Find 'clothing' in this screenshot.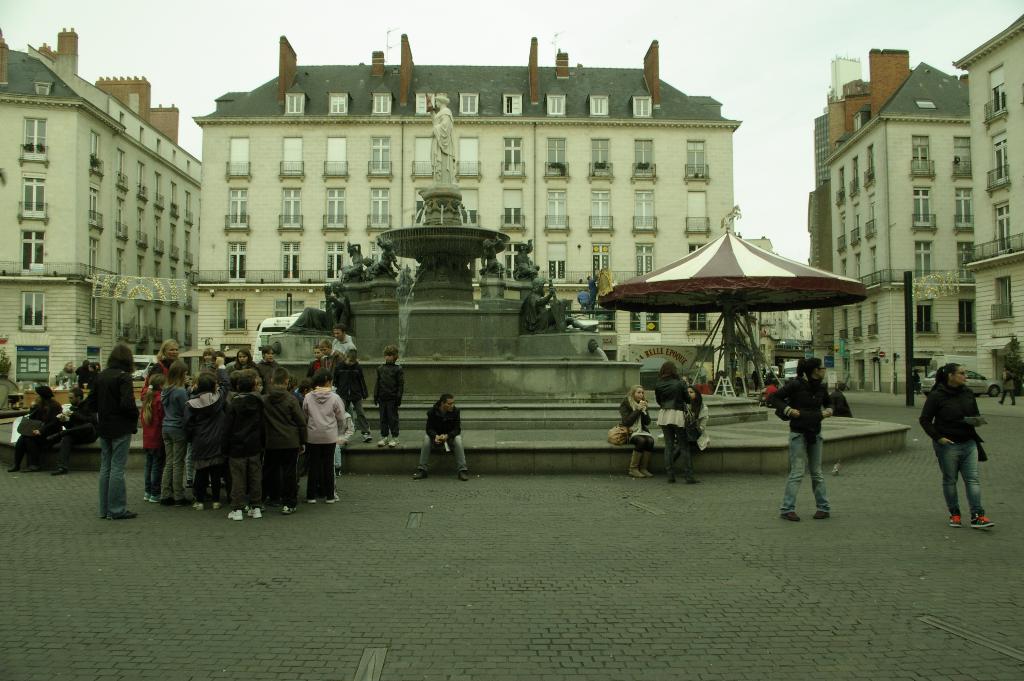
The bounding box for 'clothing' is (left=680, top=397, right=713, bottom=448).
